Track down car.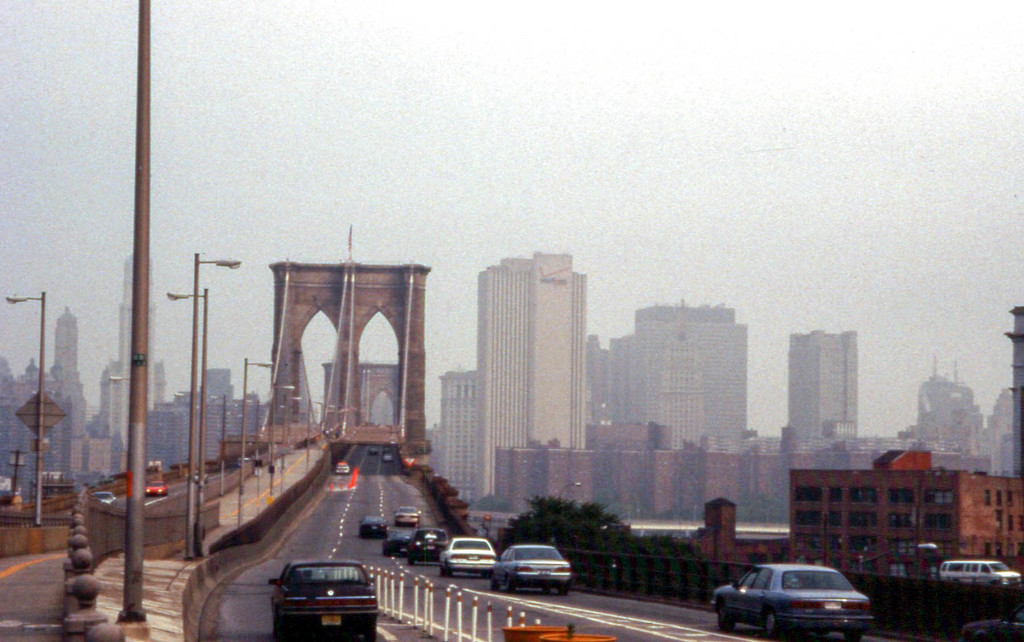
Tracked to x1=140 y1=483 x2=166 y2=496.
